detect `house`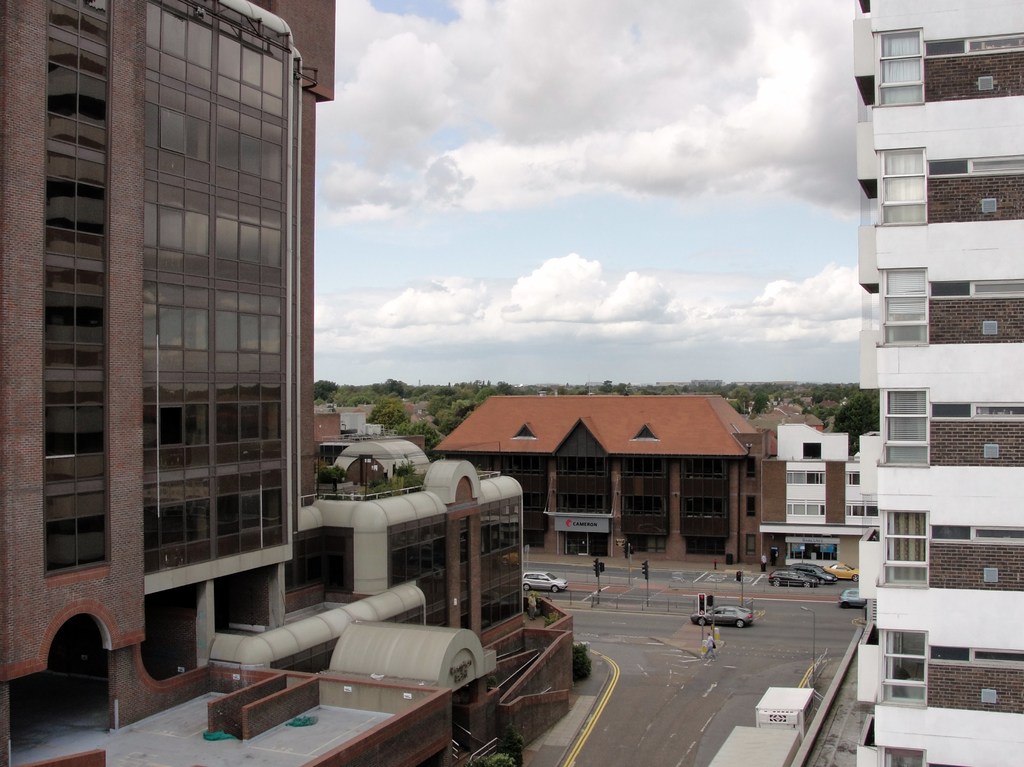
{"x1": 773, "y1": 411, "x2": 852, "y2": 533}
